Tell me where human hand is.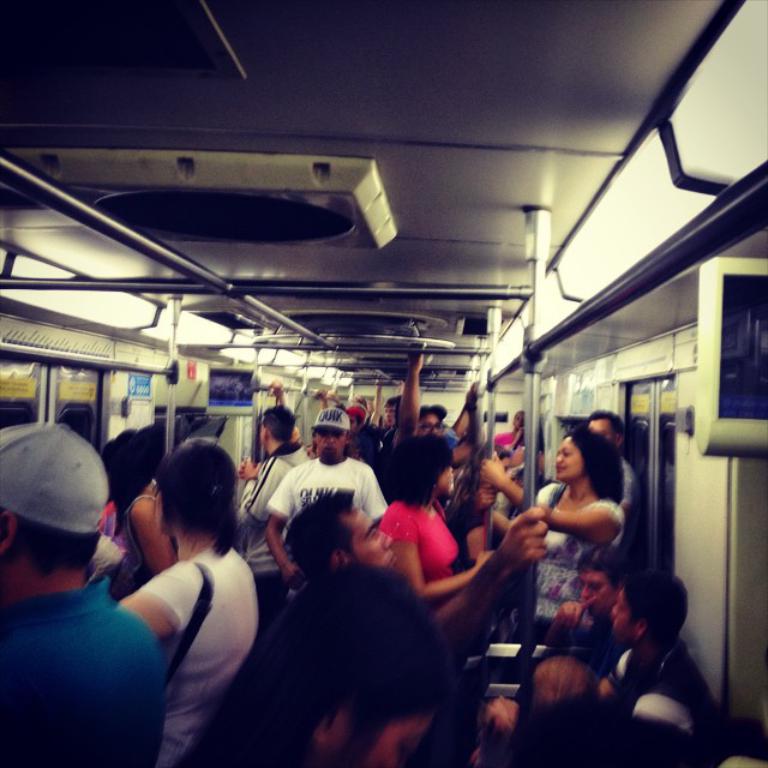
human hand is at bbox(374, 376, 388, 385).
